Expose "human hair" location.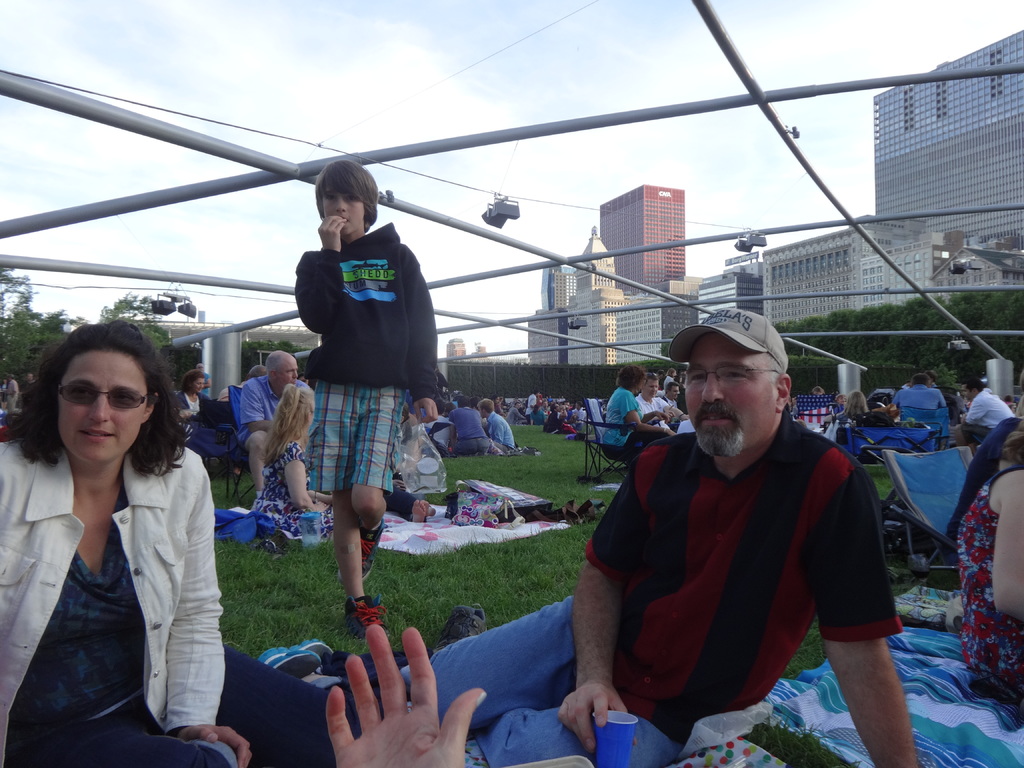
Exposed at {"left": 666, "top": 367, "right": 676, "bottom": 380}.
